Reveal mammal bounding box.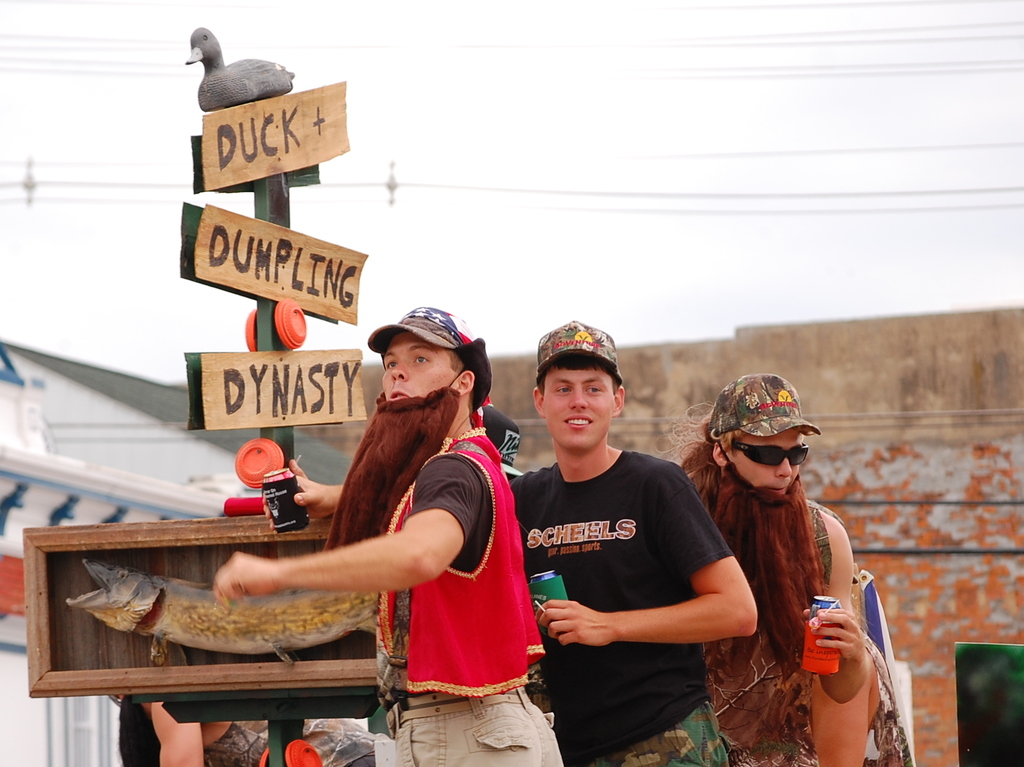
Revealed: region(296, 716, 391, 766).
